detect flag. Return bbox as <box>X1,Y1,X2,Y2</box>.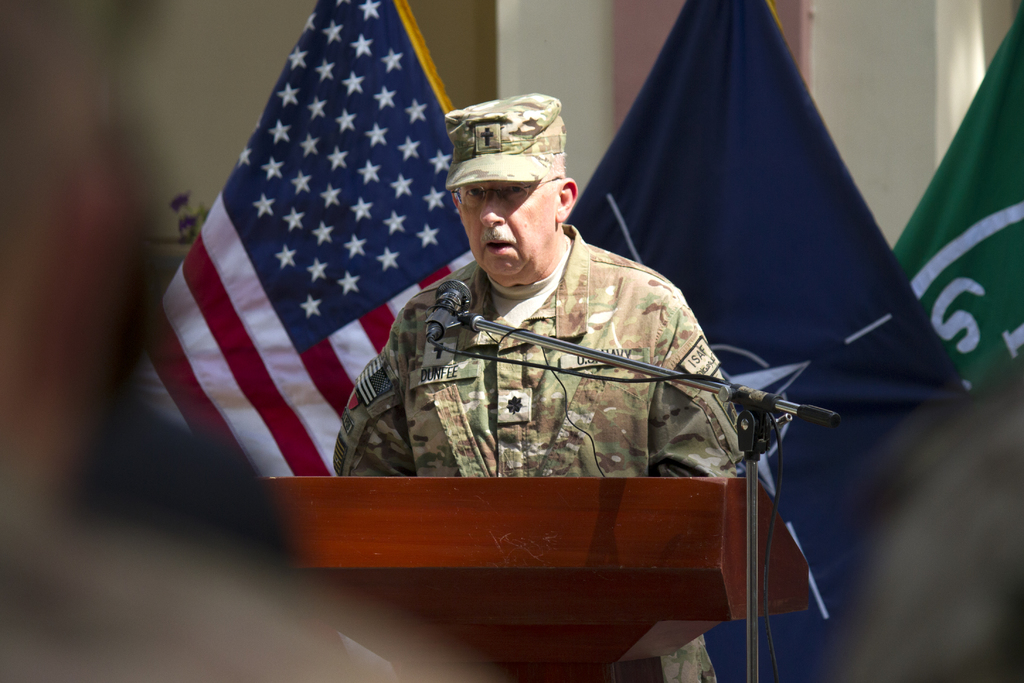
<box>887,0,1023,447</box>.
